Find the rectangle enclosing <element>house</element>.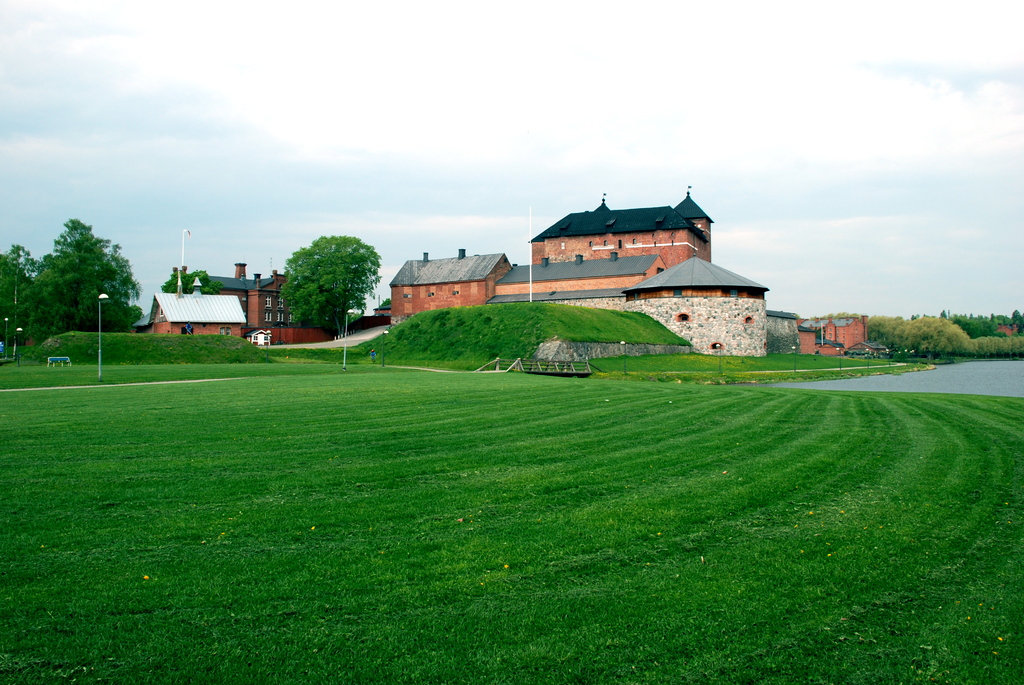
l=200, t=258, r=334, b=353.
